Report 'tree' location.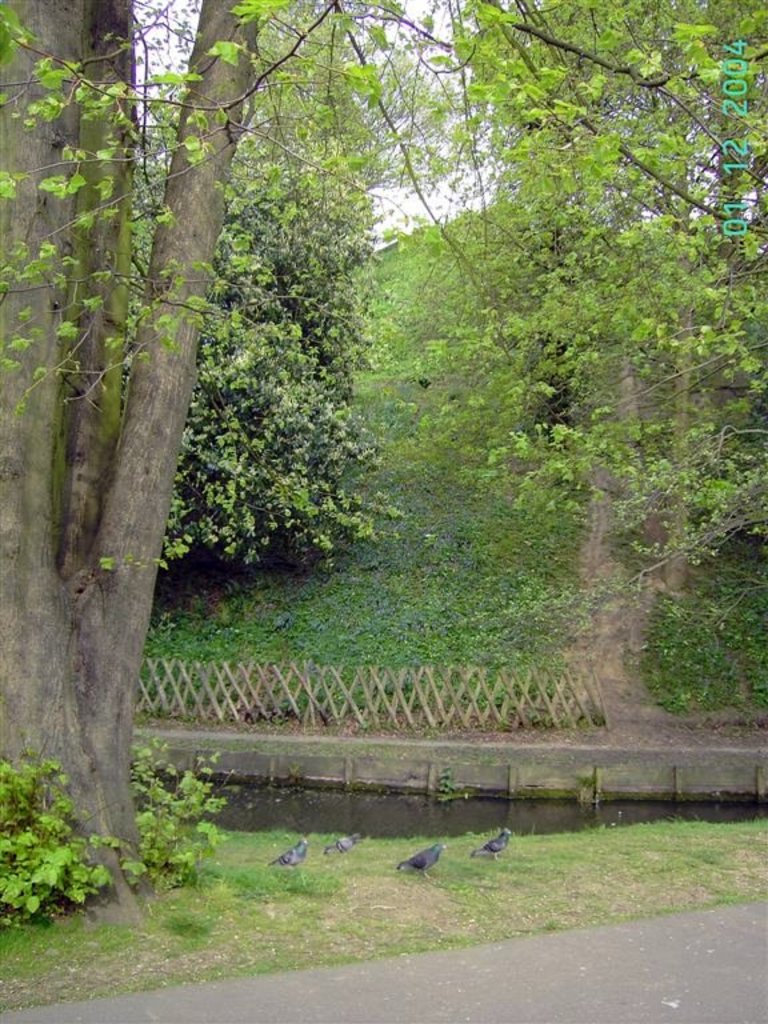
Report: {"left": 29, "top": 53, "right": 267, "bottom": 857}.
